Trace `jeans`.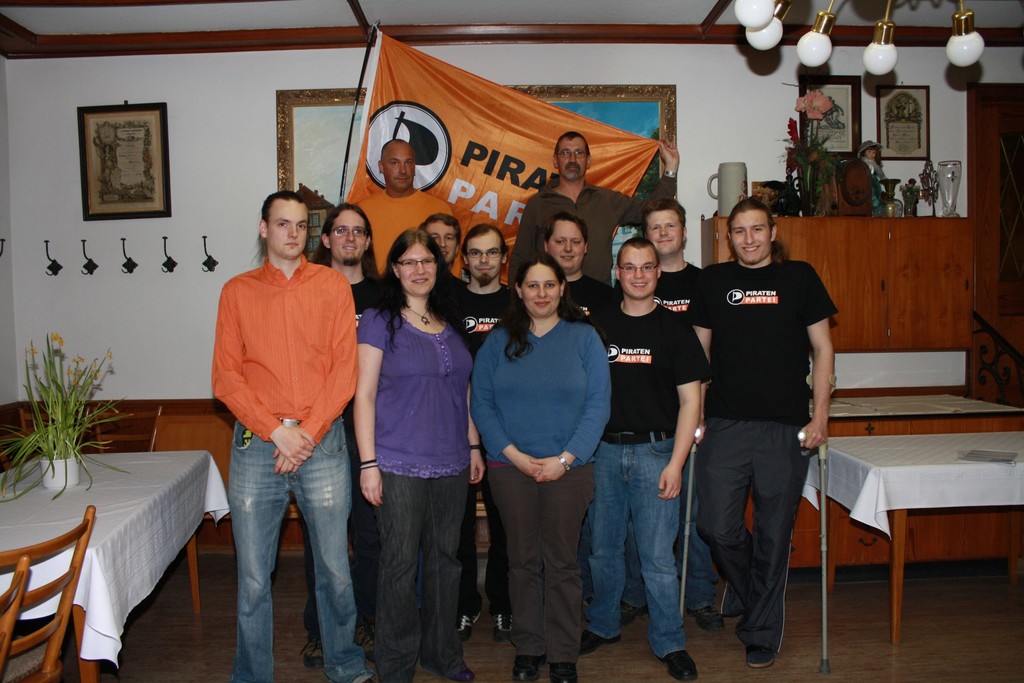
Traced to select_region(492, 457, 603, 661).
